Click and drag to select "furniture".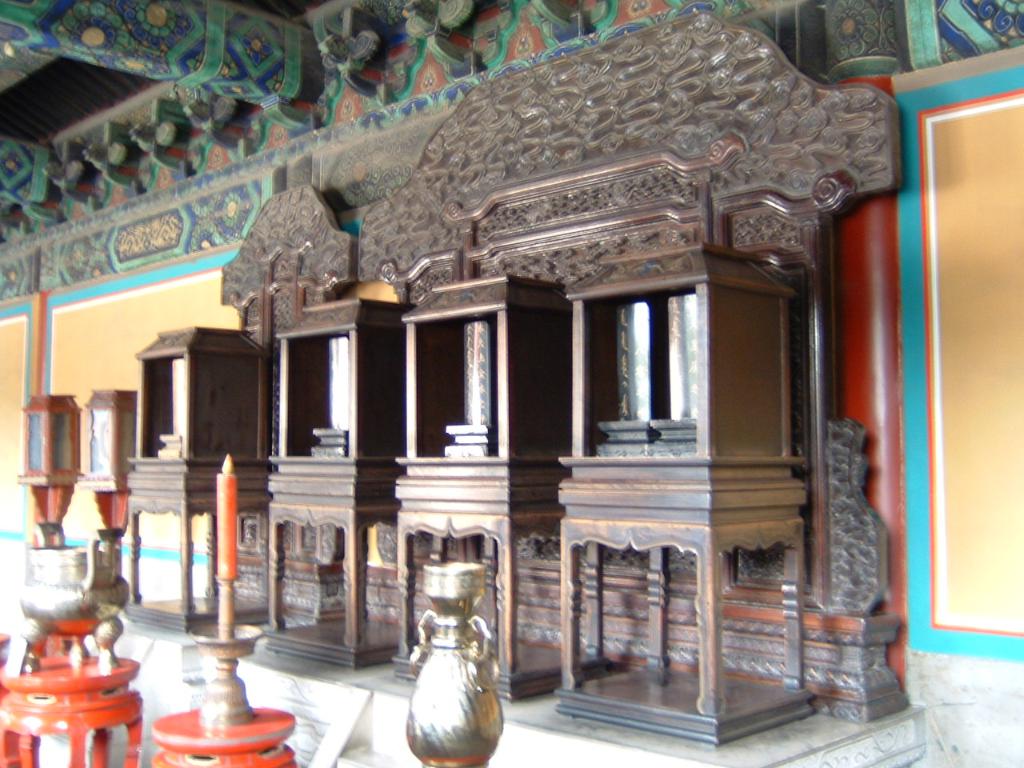
Selection: [0, 651, 146, 767].
